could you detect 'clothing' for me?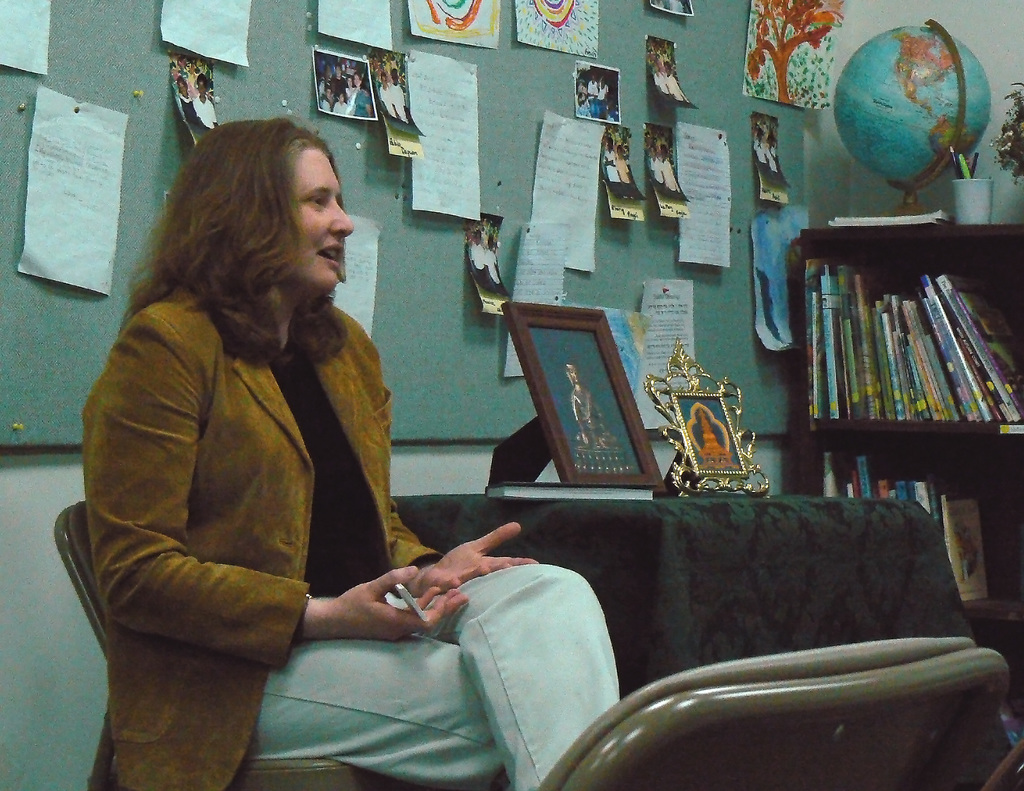
Detection result: 663 163 676 195.
